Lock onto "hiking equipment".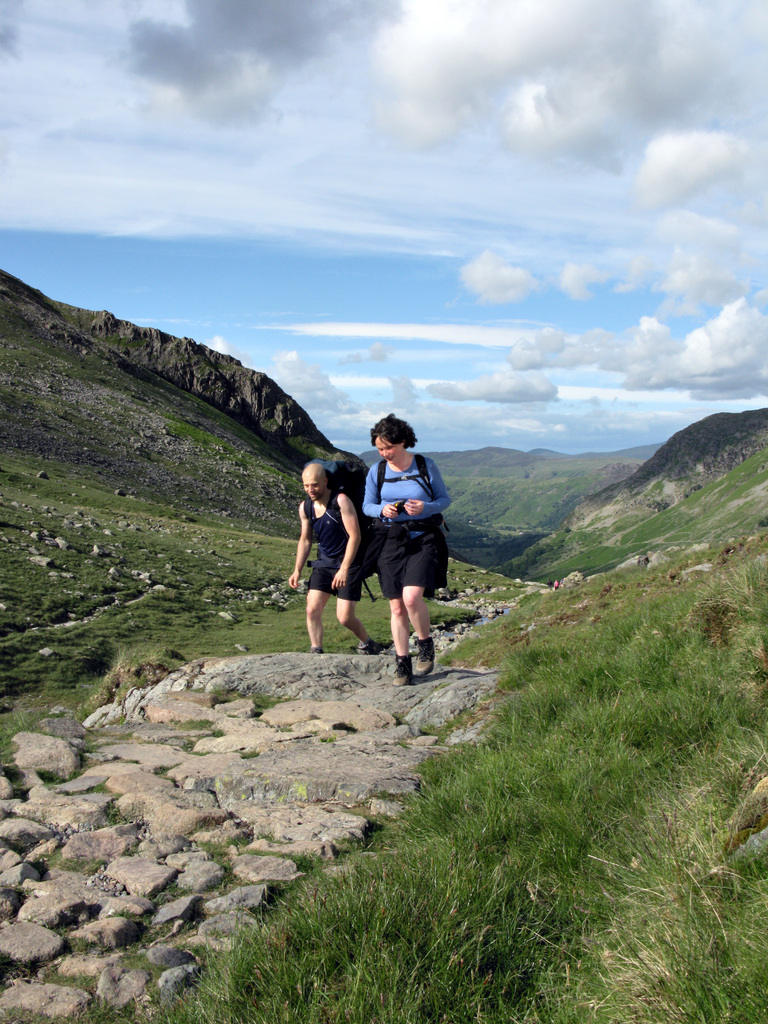
Locked: detection(358, 640, 380, 653).
